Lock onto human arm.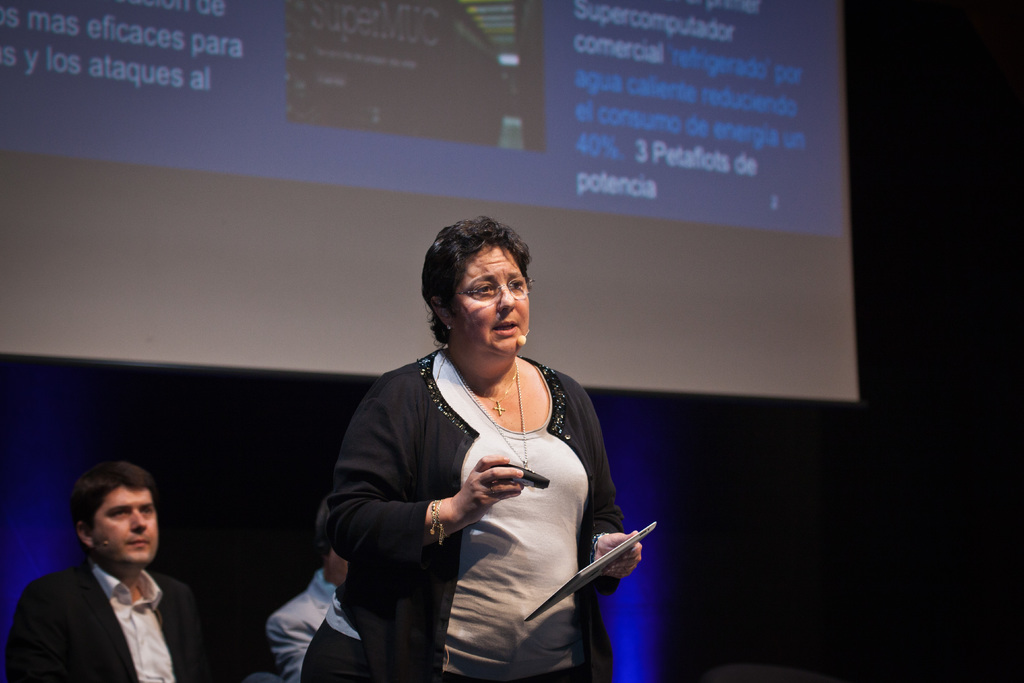
Locked: <box>317,384,525,562</box>.
